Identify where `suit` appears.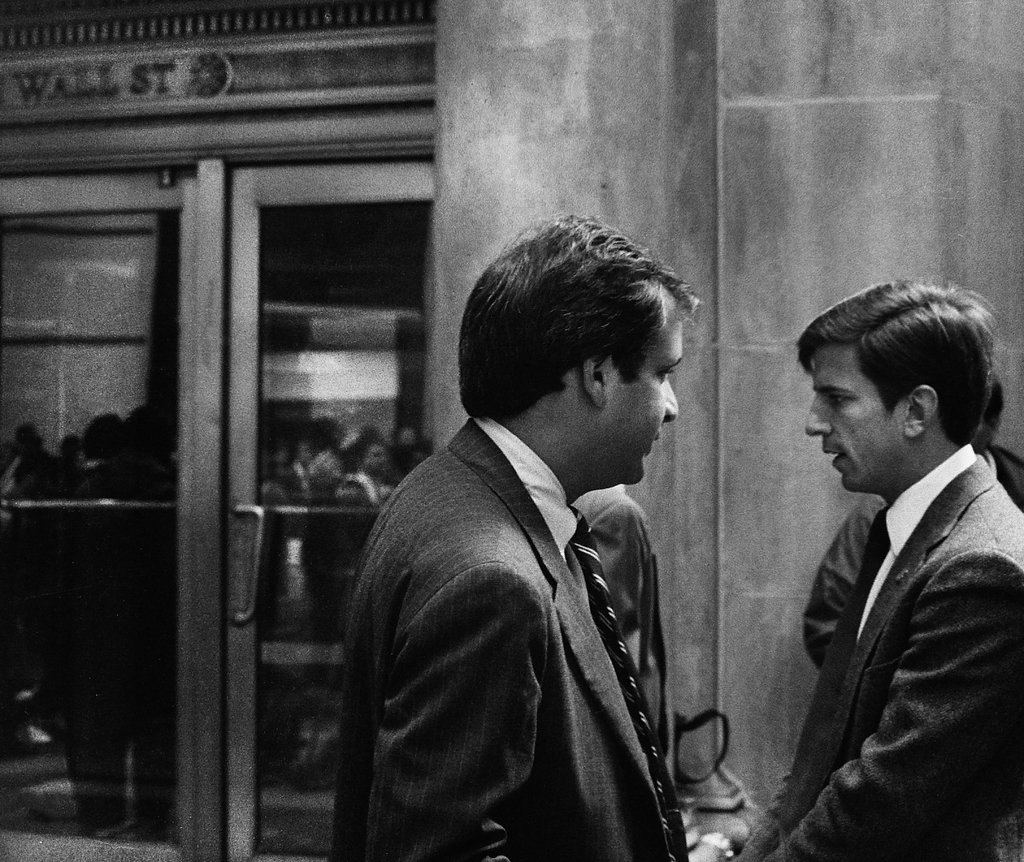
Appears at 328/303/755/861.
